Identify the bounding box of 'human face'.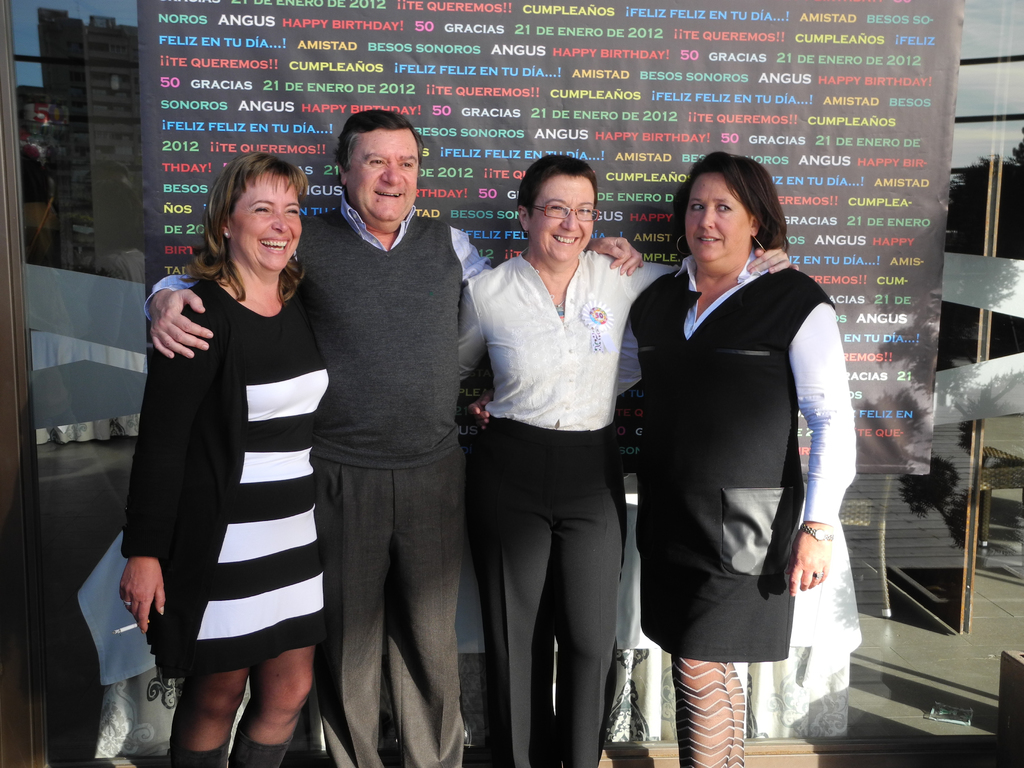
<region>230, 167, 302, 270</region>.
